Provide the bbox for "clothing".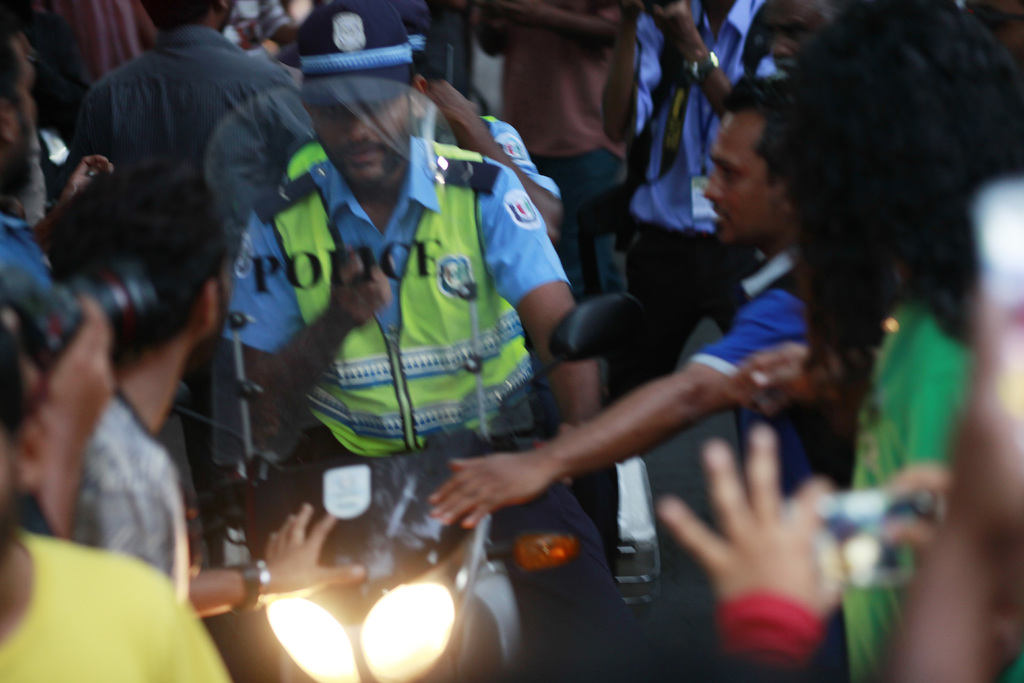
61 16 291 176.
